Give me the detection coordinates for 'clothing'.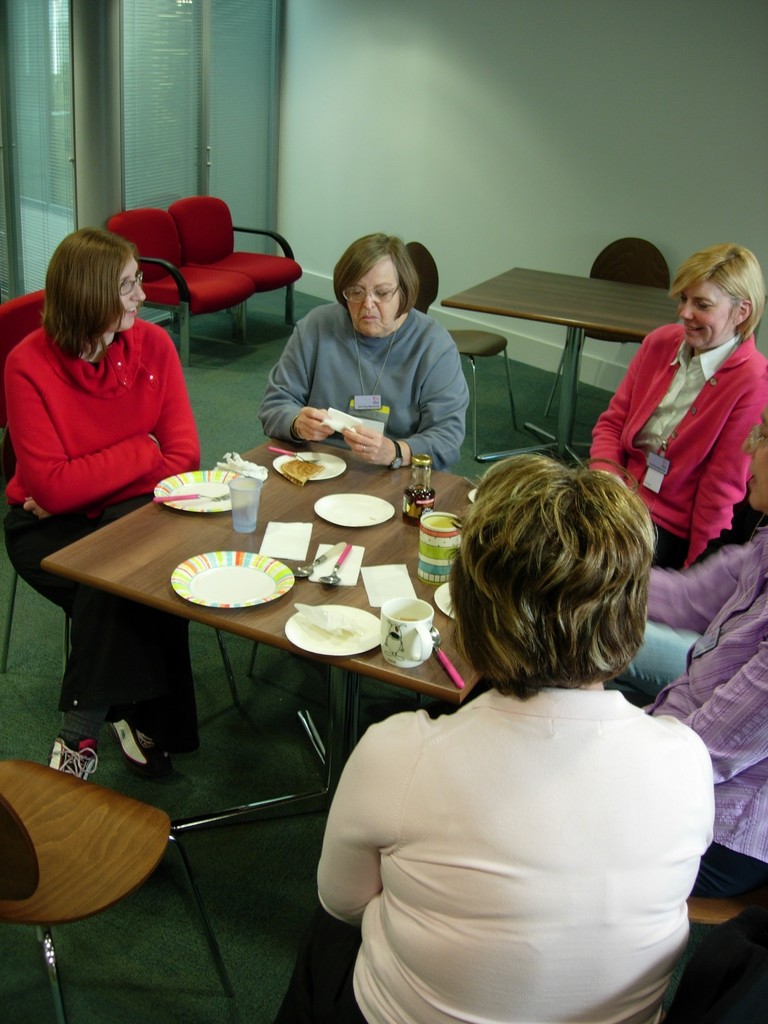
583 312 767 564.
